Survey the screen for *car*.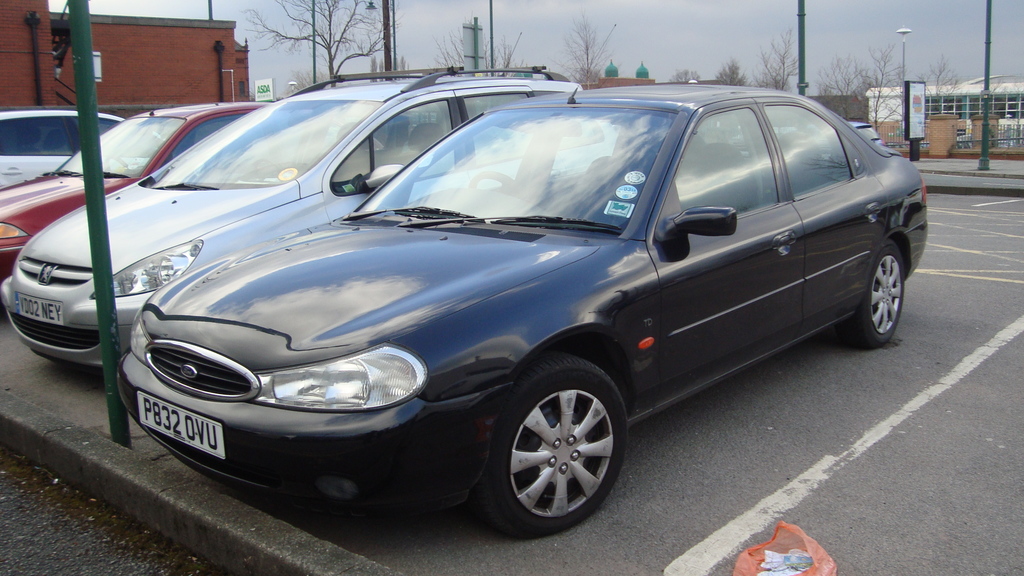
Survey found: BBox(0, 86, 383, 284).
